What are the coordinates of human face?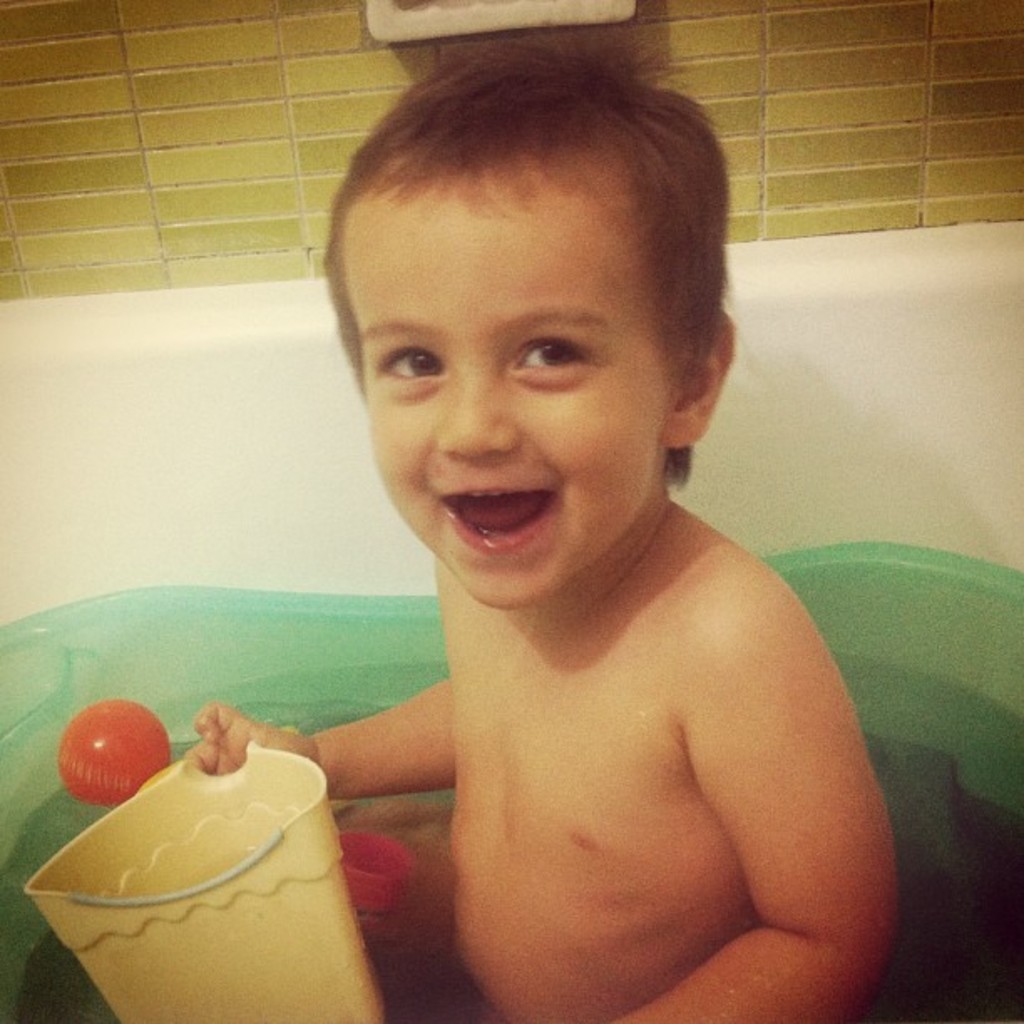
343/179/661/611.
